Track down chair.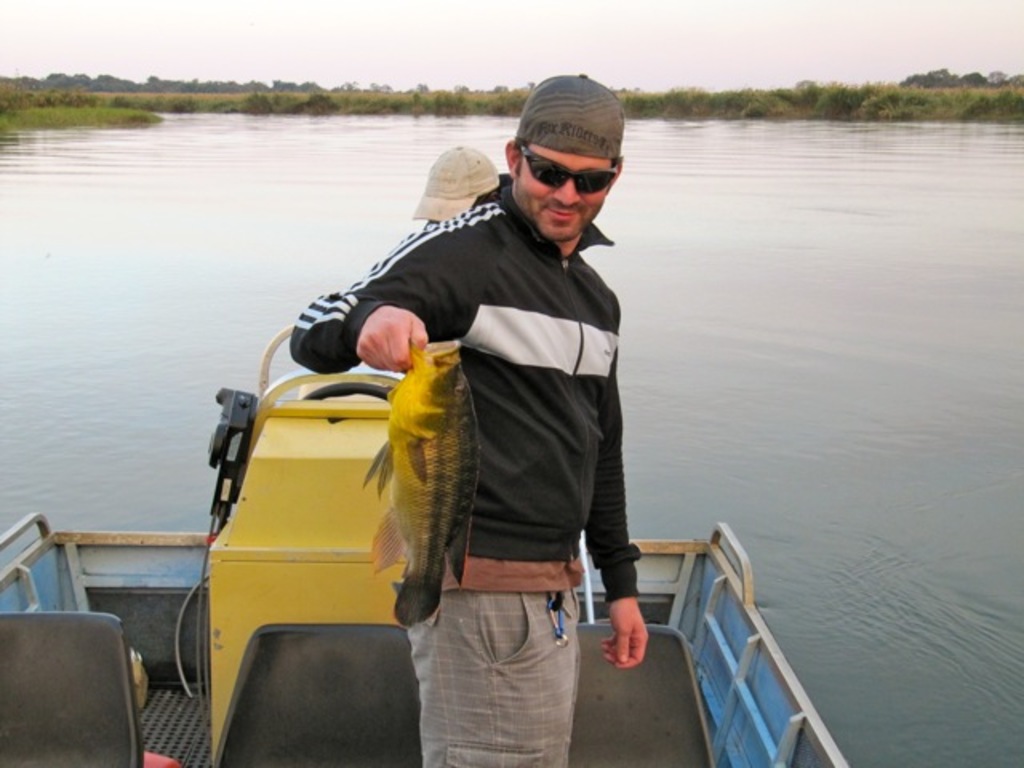
Tracked to [213, 621, 426, 766].
